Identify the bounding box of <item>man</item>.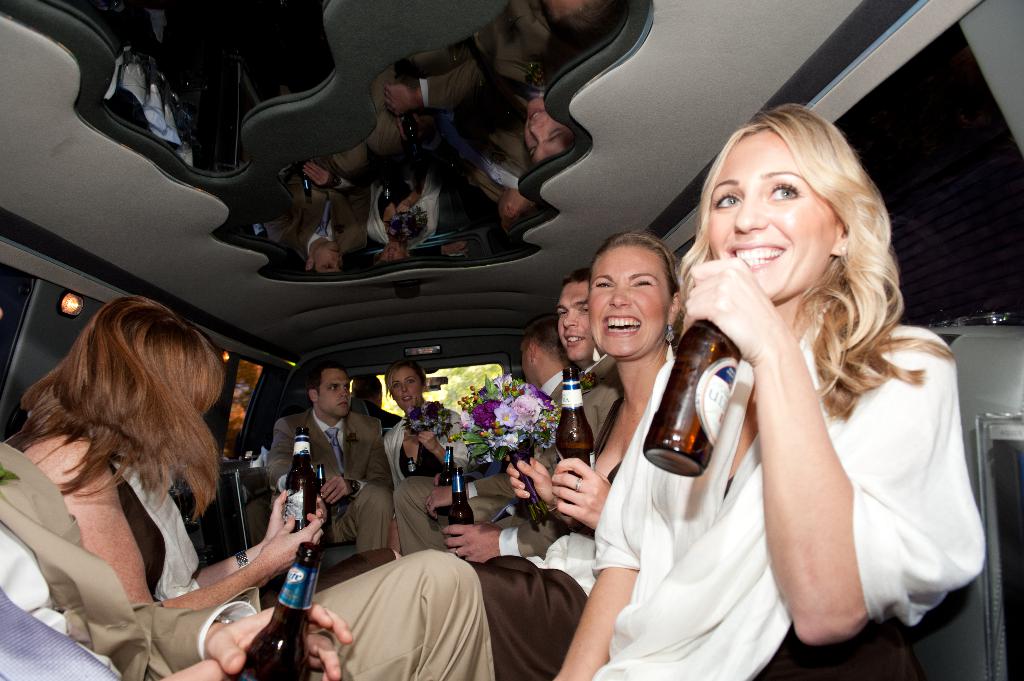
[442,272,624,557].
